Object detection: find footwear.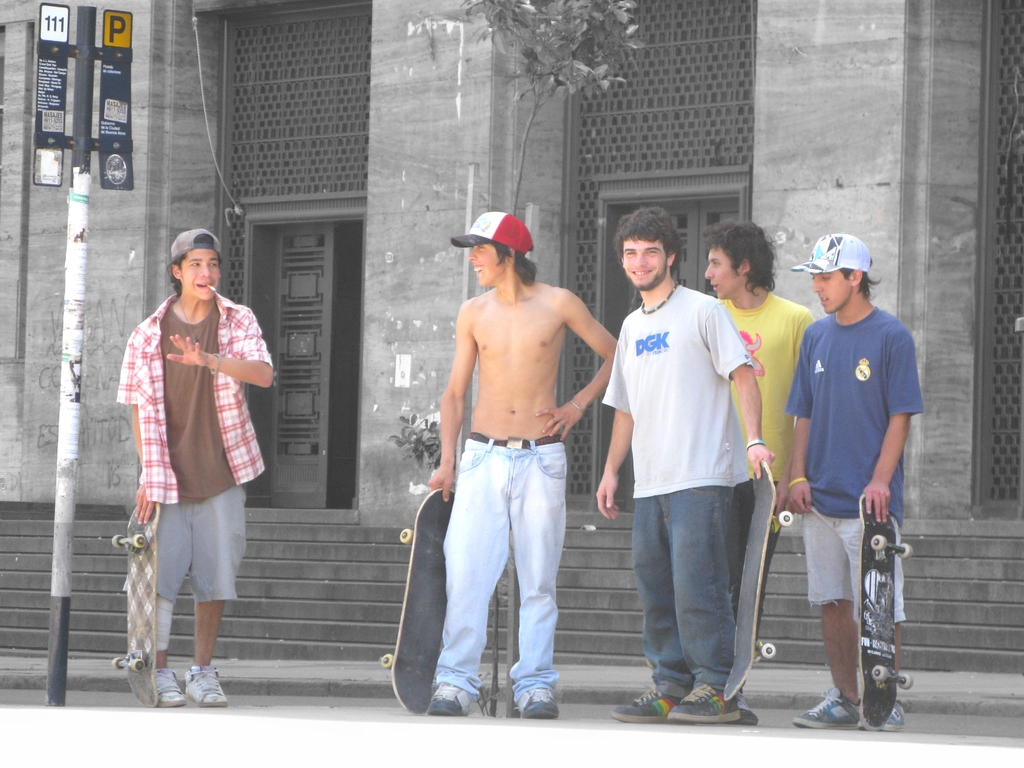
[509,682,559,715].
